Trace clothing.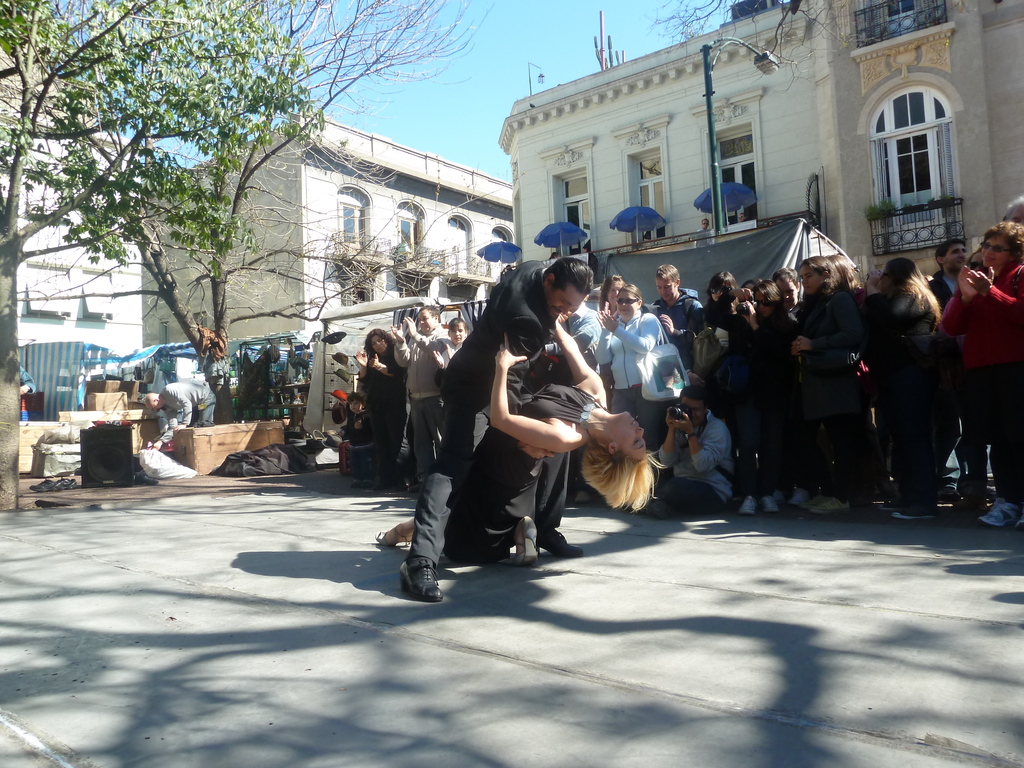
Traced to x1=444, y1=343, x2=460, y2=365.
